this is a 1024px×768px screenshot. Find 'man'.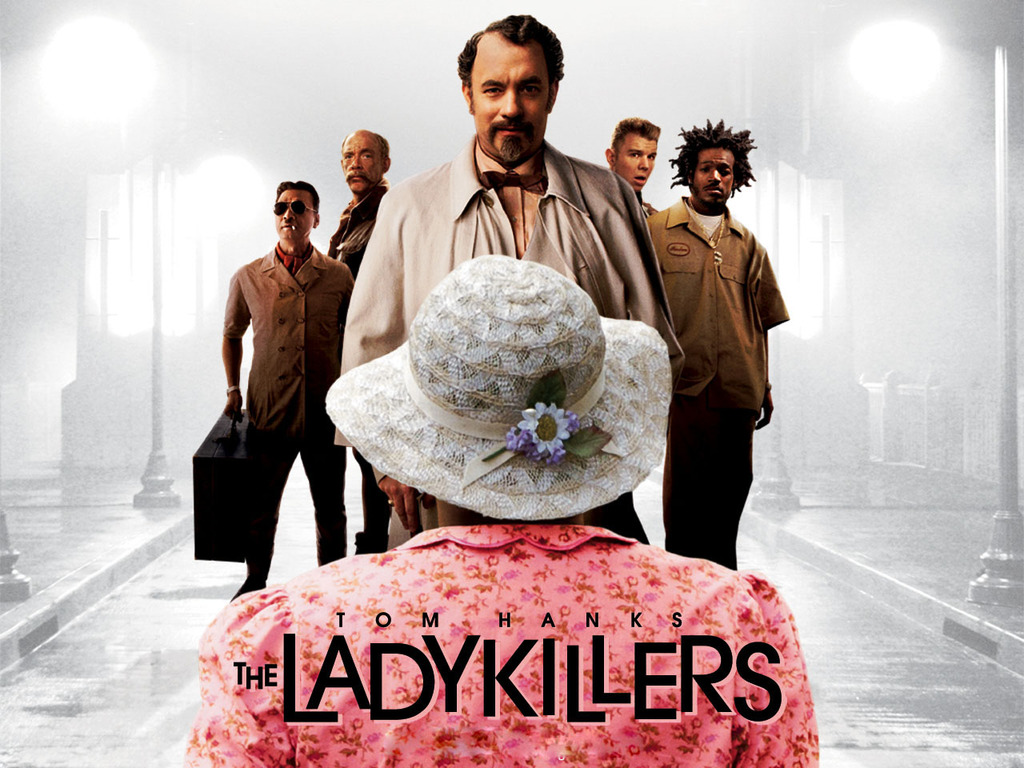
Bounding box: 197,158,350,614.
